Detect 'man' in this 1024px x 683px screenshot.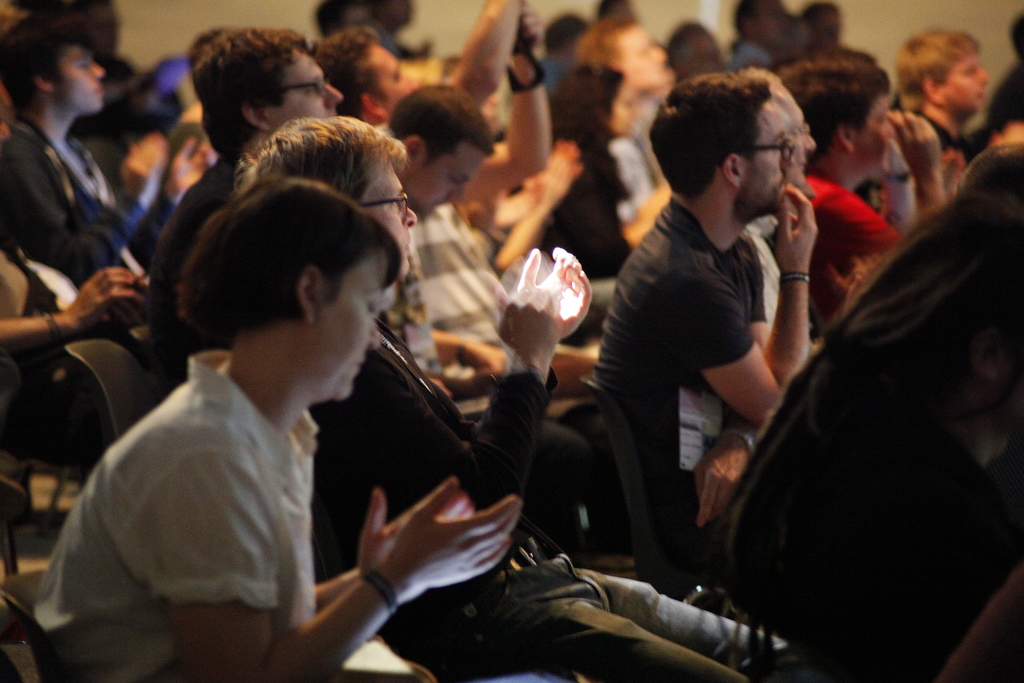
Detection: {"x1": 0, "y1": 17, "x2": 207, "y2": 292}.
